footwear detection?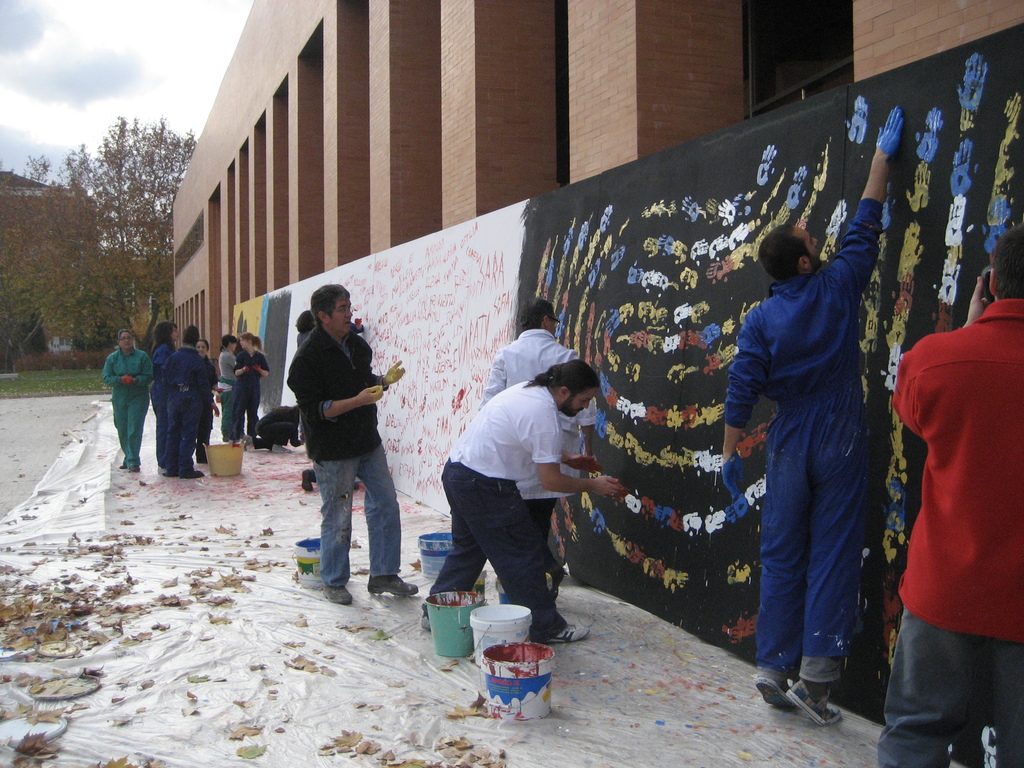
x1=271, y1=444, x2=293, y2=452
